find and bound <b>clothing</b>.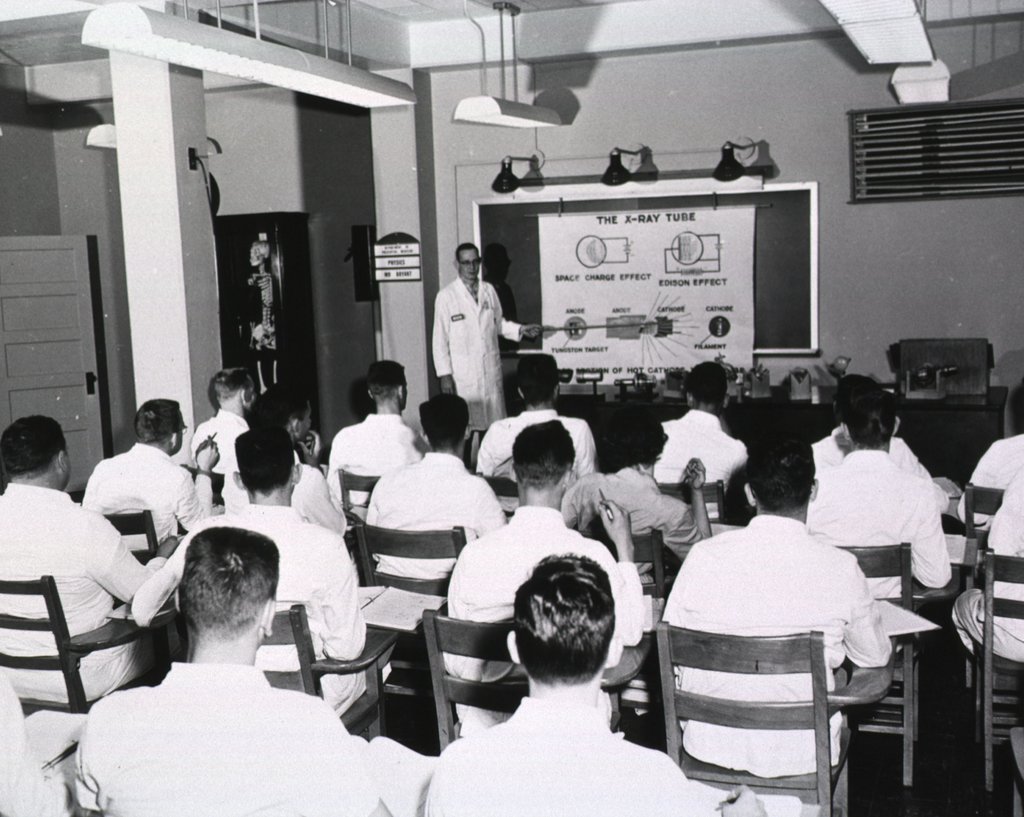
Bound: {"x1": 961, "y1": 437, "x2": 1023, "y2": 530}.
